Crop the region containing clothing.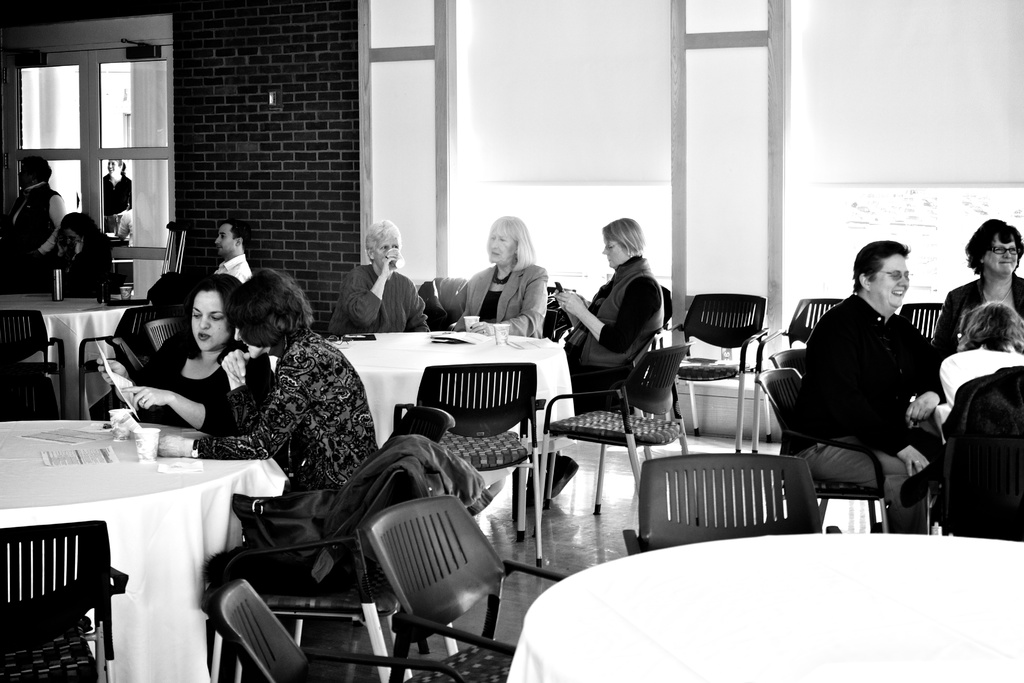
Crop region: box=[101, 169, 134, 235].
